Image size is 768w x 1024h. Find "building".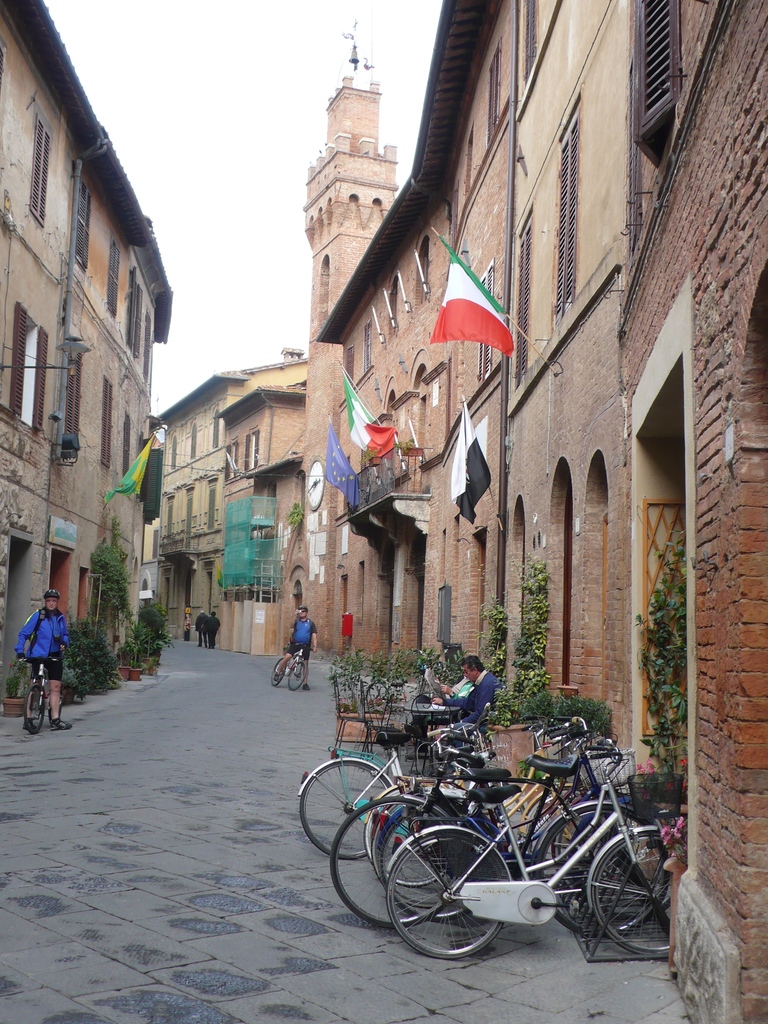
locate(148, 346, 303, 653).
